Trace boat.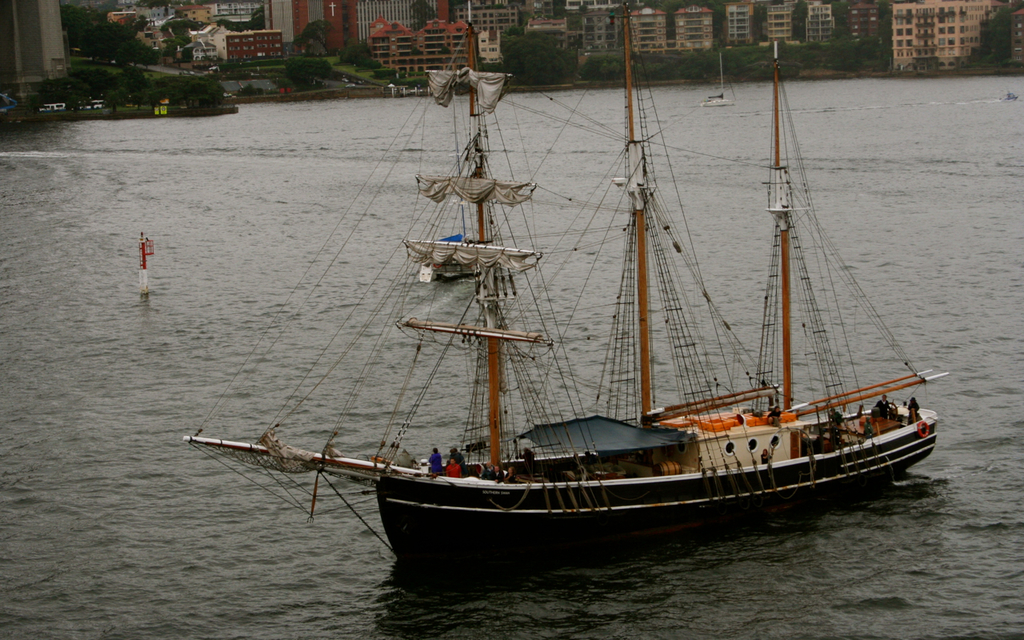
Traced to [698,50,741,107].
